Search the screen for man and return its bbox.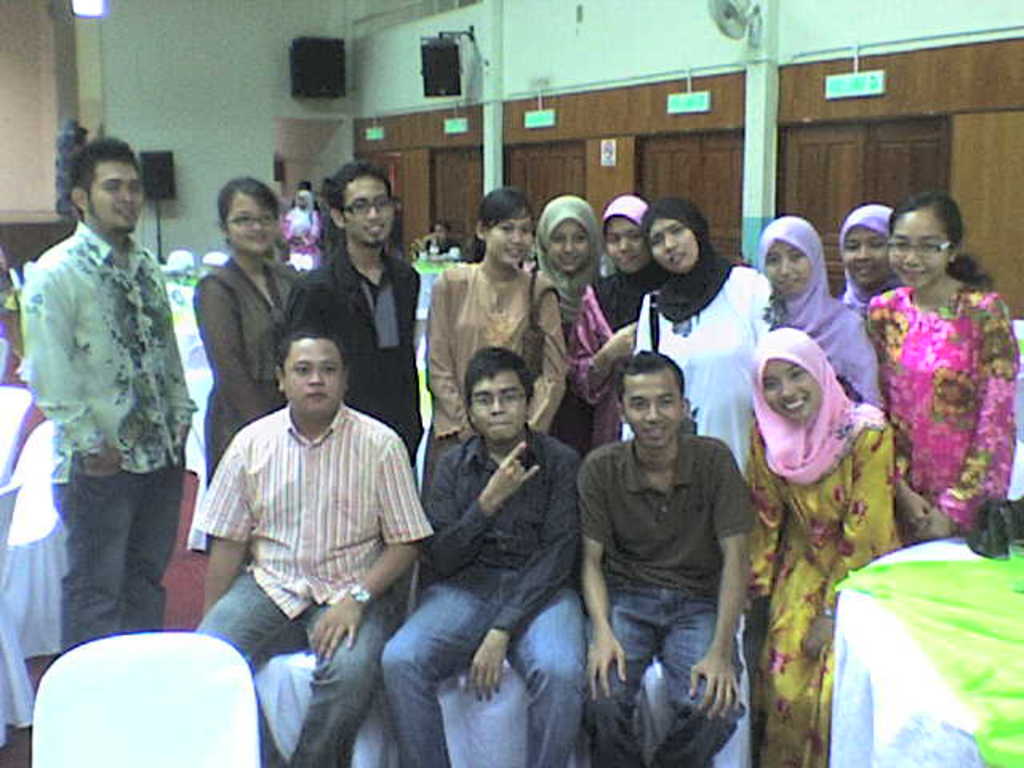
Found: 282, 160, 424, 466.
